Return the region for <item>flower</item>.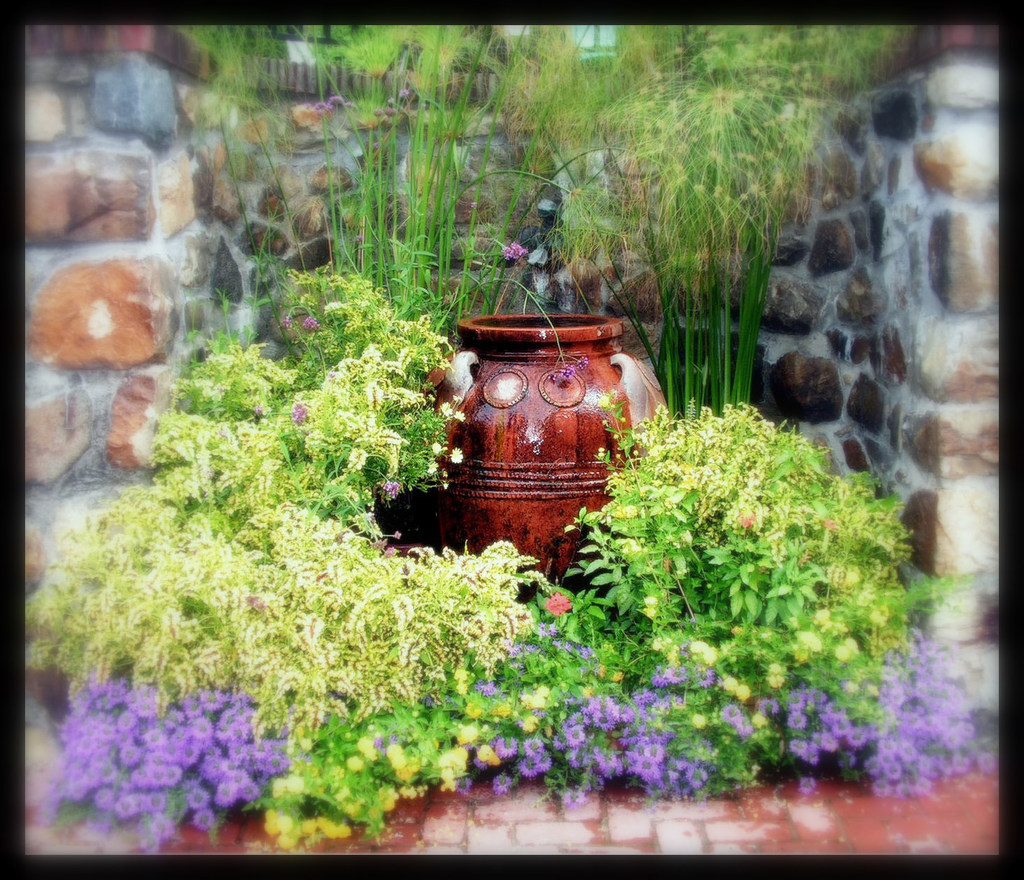
[376,478,402,499].
